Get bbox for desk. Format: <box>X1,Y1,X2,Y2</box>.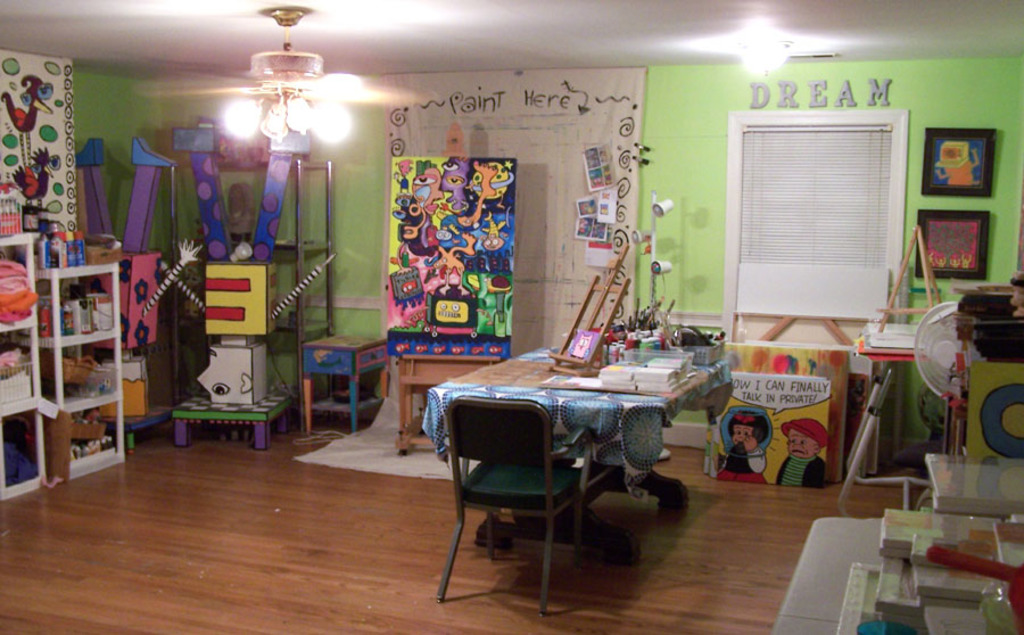
<box>295,330,388,443</box>.
